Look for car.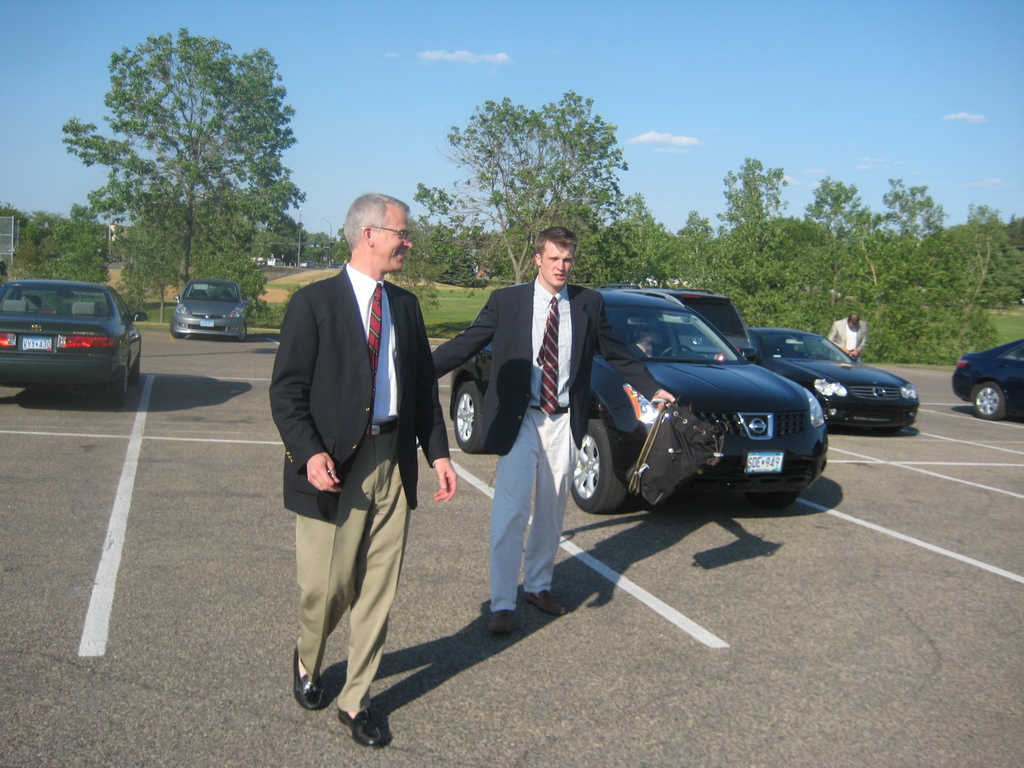
Found: BBox(748, 328, 915, 430).
